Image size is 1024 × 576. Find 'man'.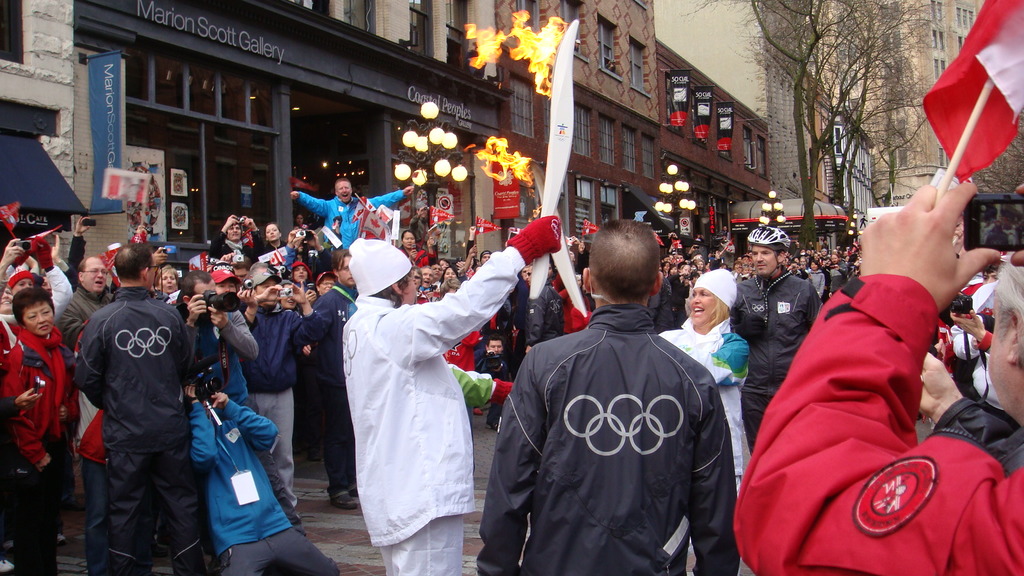
bbox=[684, 254, 710, 274].
